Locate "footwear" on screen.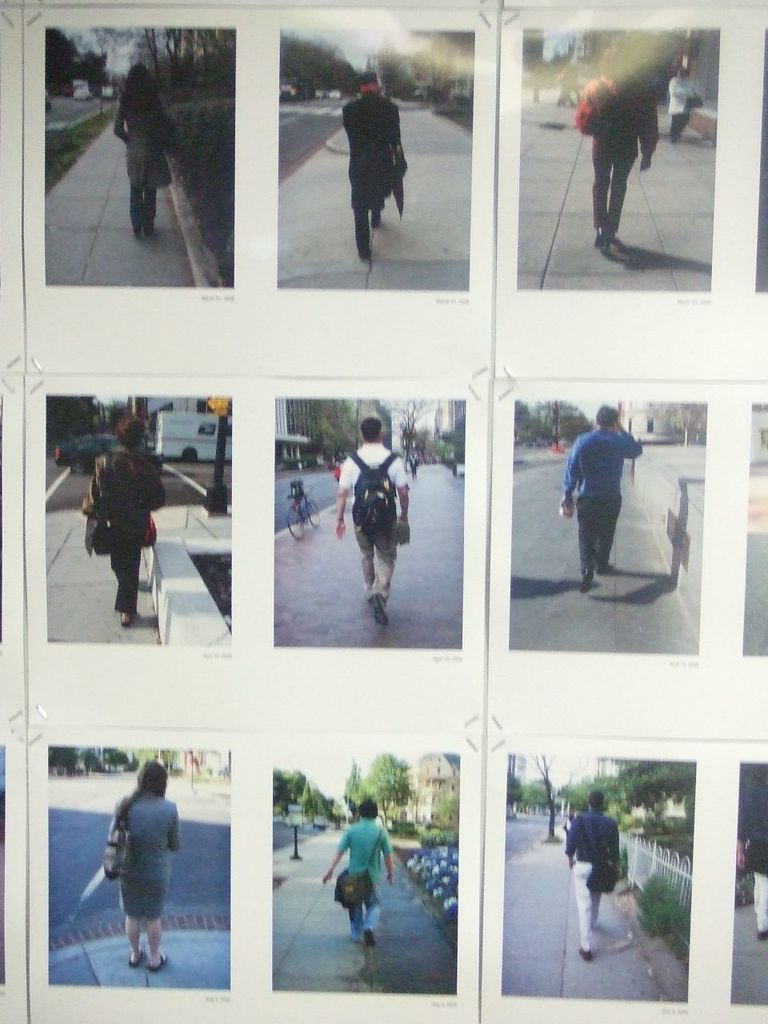
On screen at left=146, top=953, right=167, bottom=970.
